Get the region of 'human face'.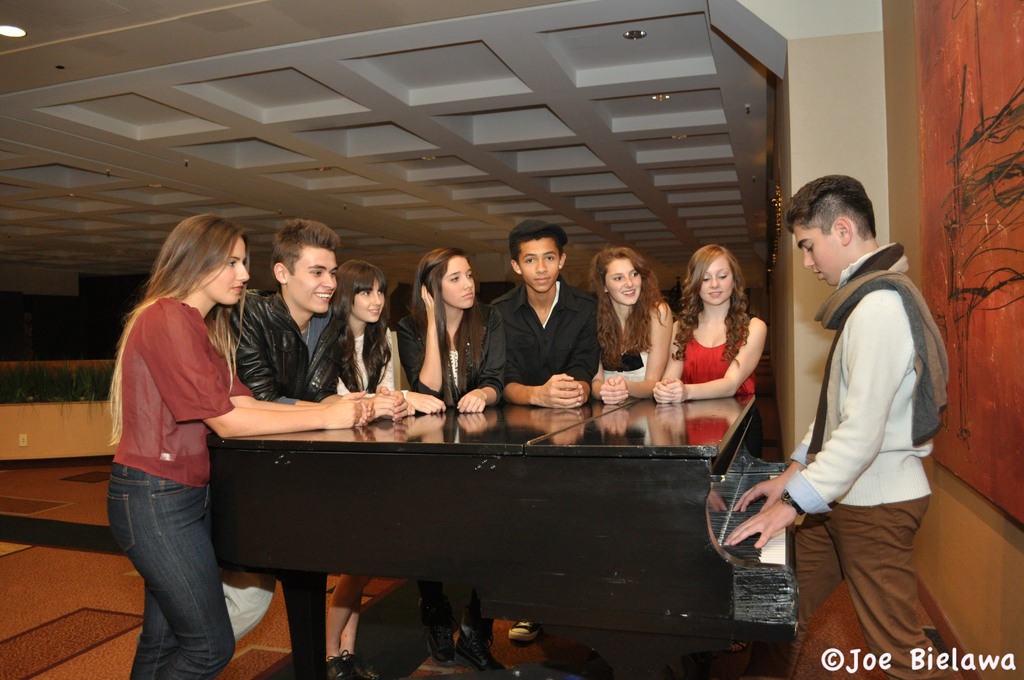
region(209, 238, 252, 309).
